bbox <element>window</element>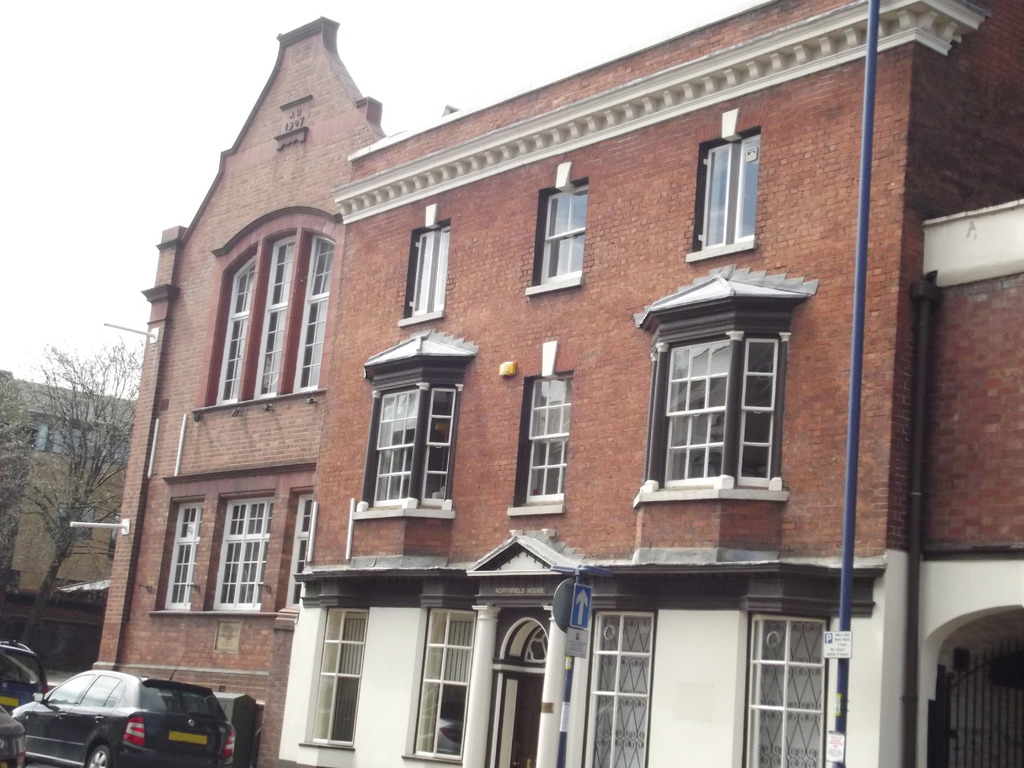
[left=282, top=490, right=318, bottom=611]
